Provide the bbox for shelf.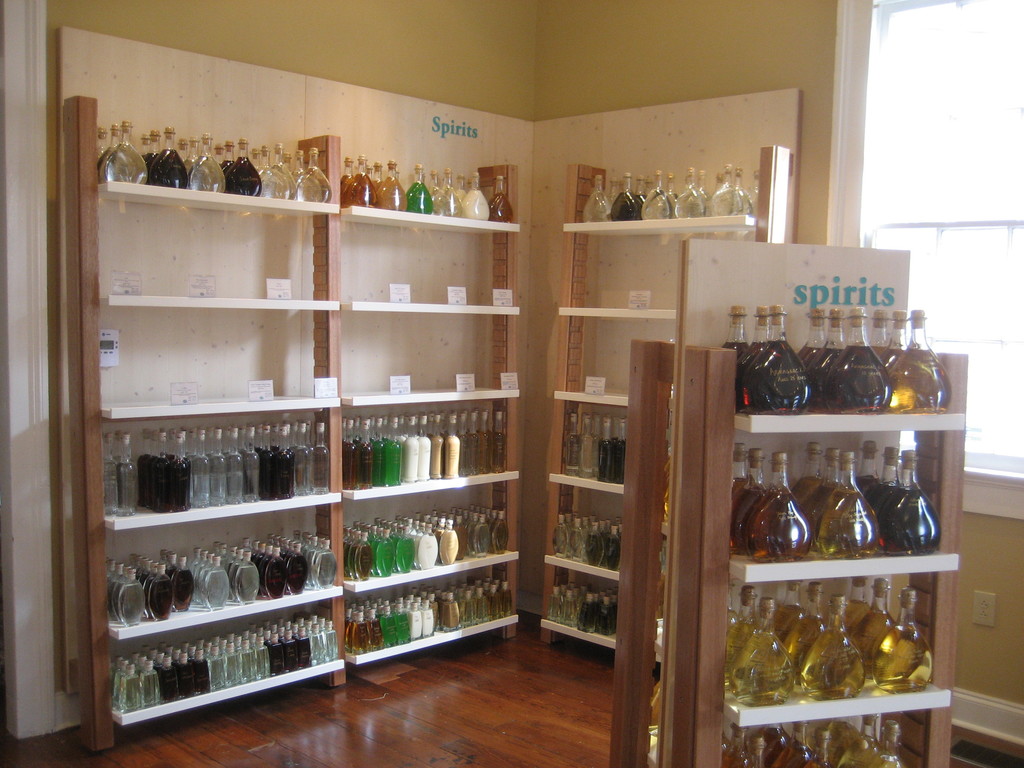
83 92 804 740.
